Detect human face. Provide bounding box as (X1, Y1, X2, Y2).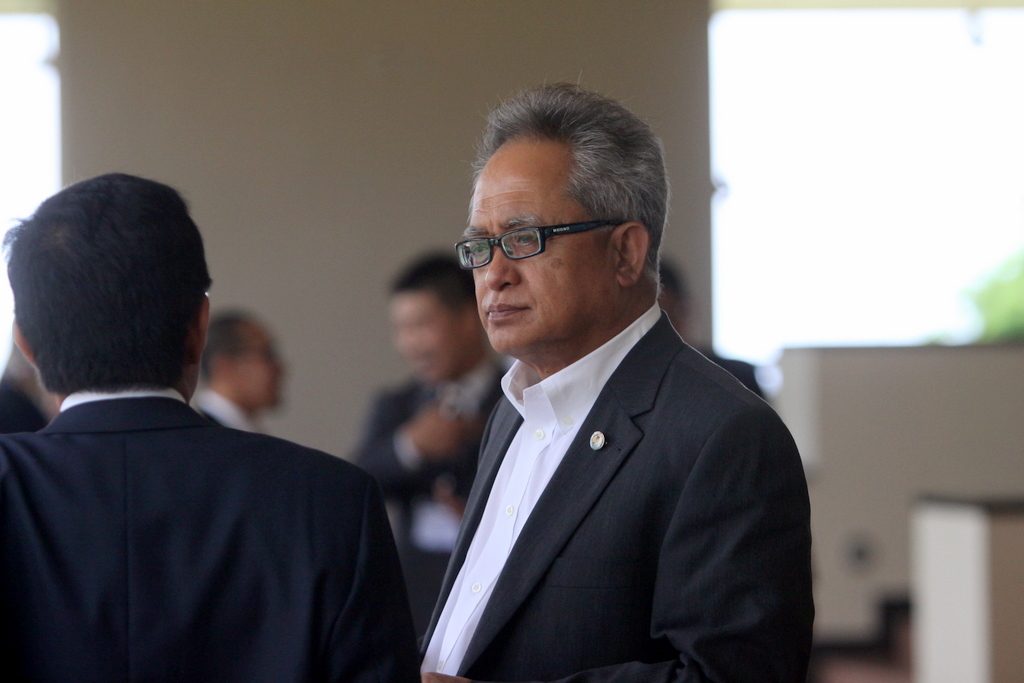
(237, 327, 283, 408).
